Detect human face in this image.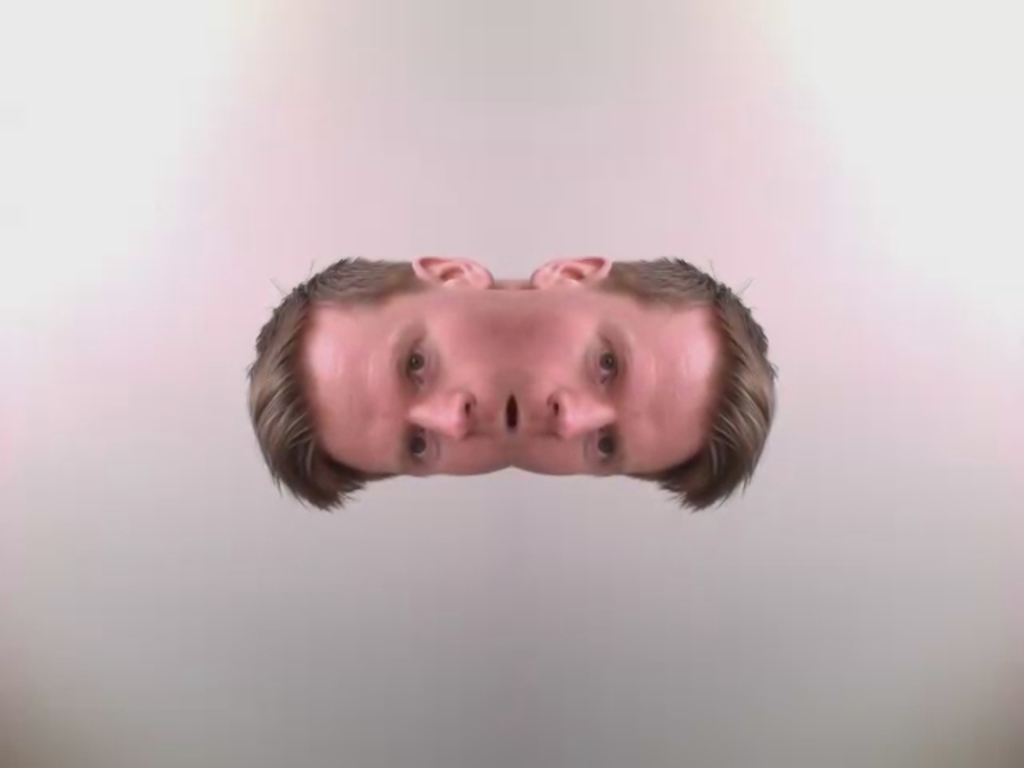
Detection: 512 286 717 475.
